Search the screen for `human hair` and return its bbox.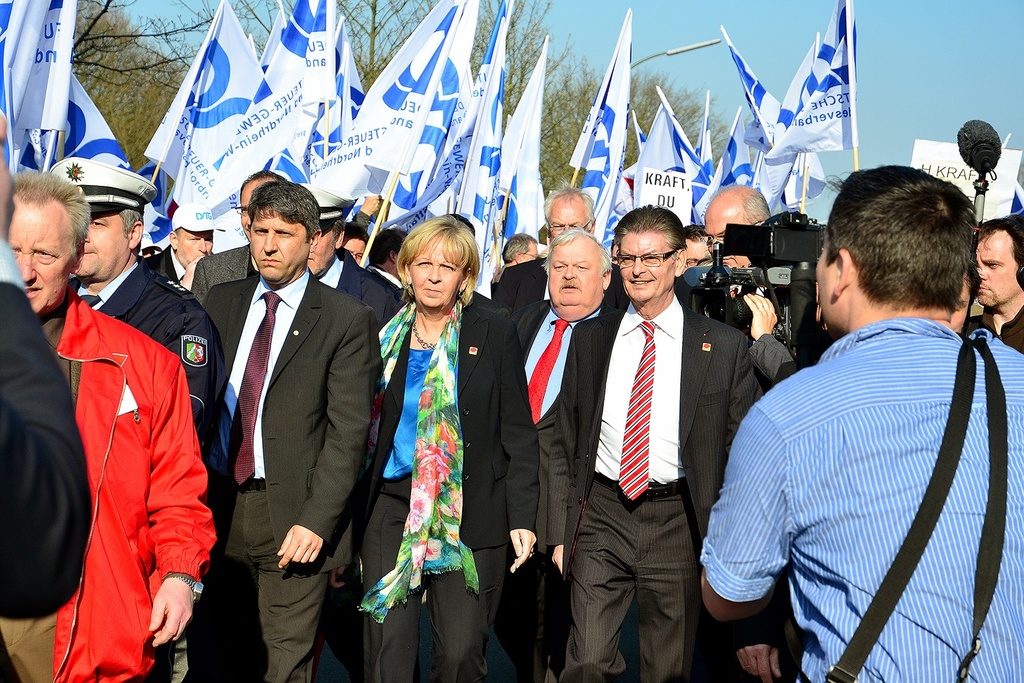
Found: Rect(10, 169, 94, 265).
